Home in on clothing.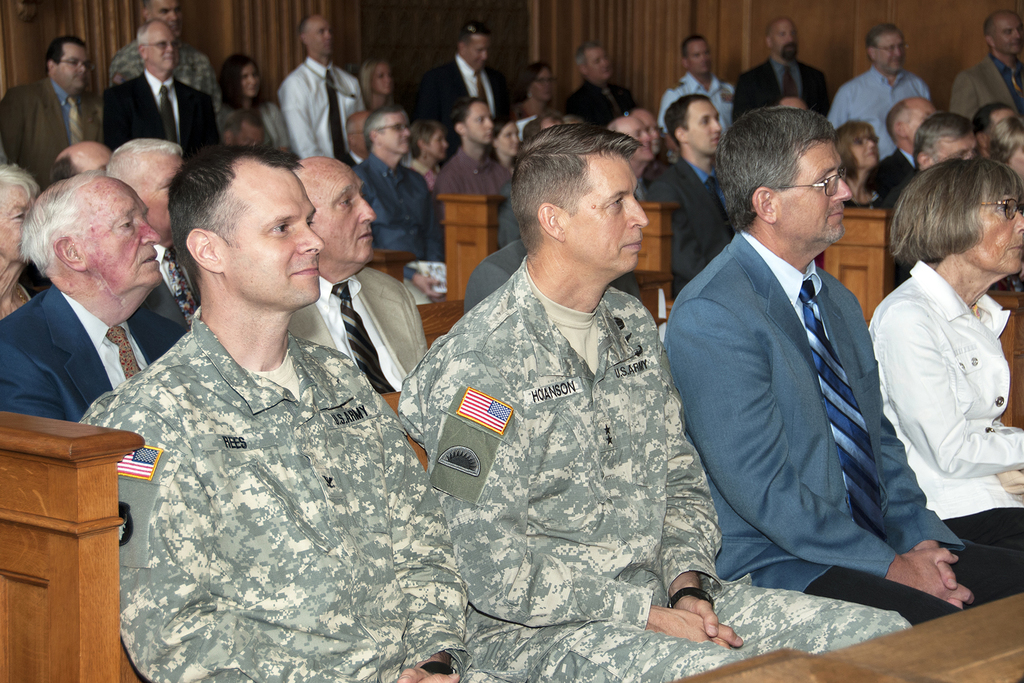
Homed in at 279, 54, 365, 167.
